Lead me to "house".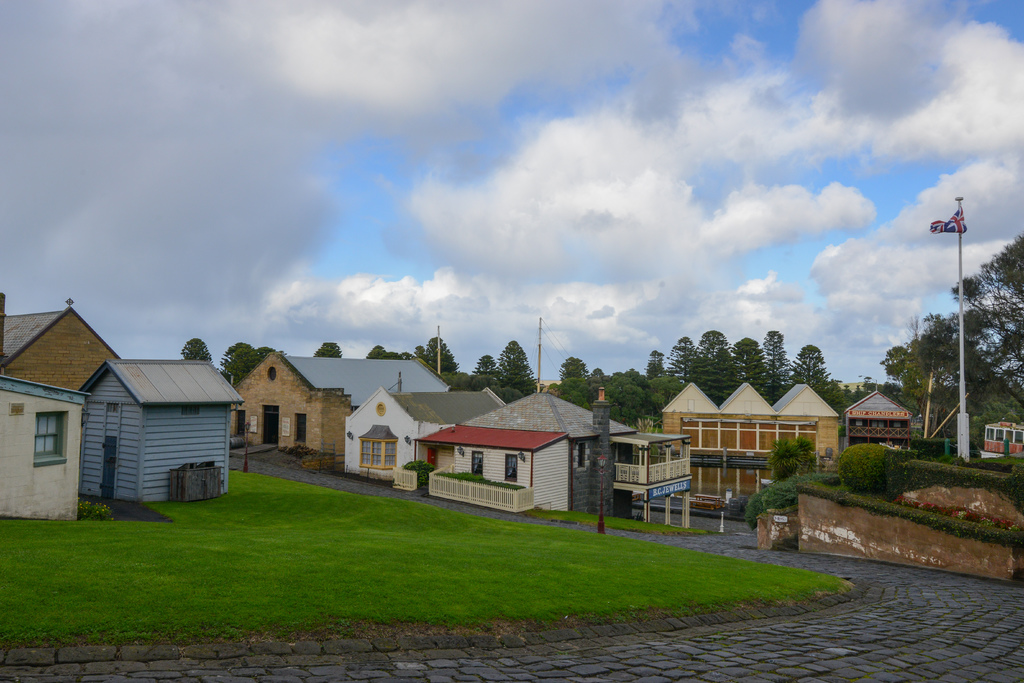
Lead to x1=82, y1=360, x2=246, y2=504.
